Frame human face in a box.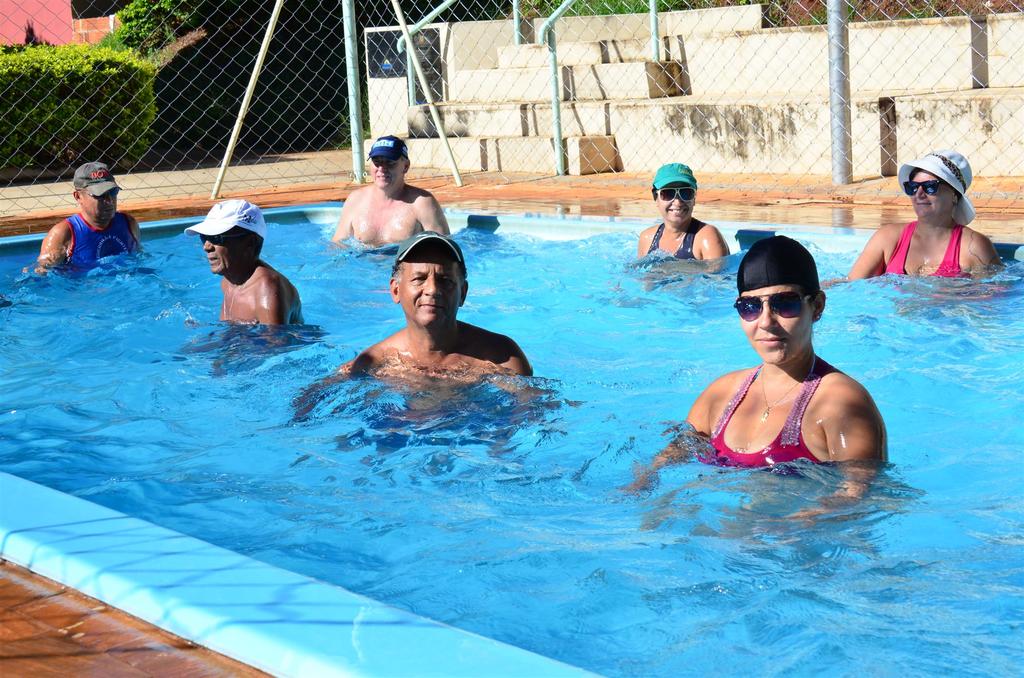
[650, 182, 697, 226].
